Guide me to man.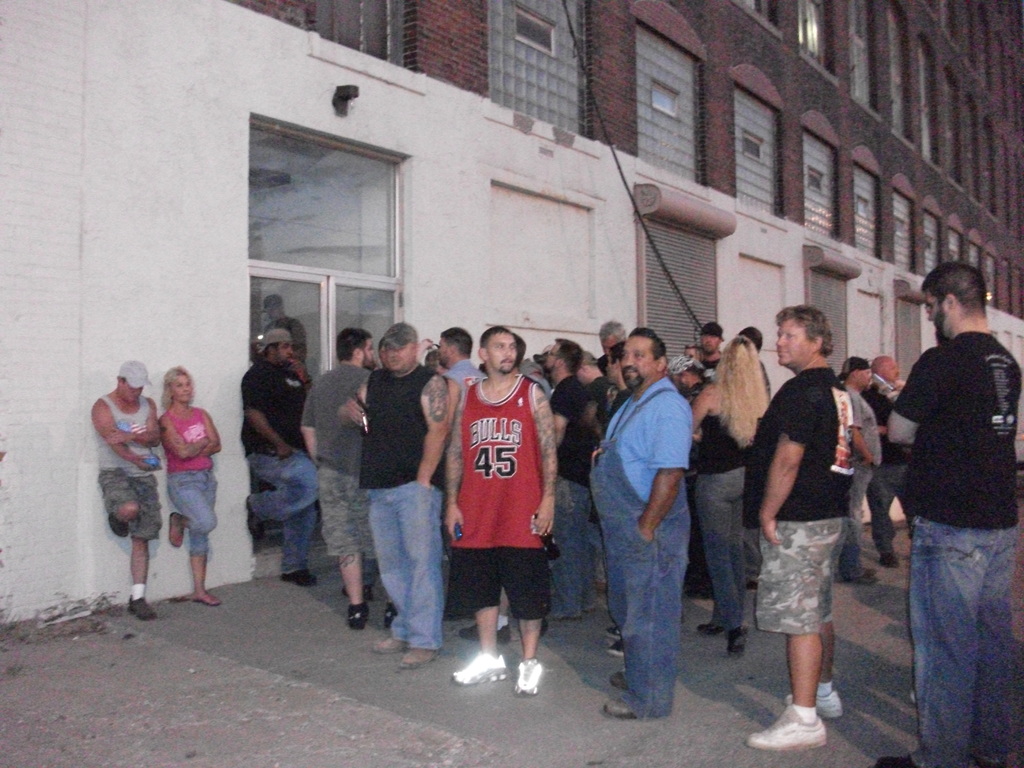
Guidance: <box>868,258,1023,767</box>.
